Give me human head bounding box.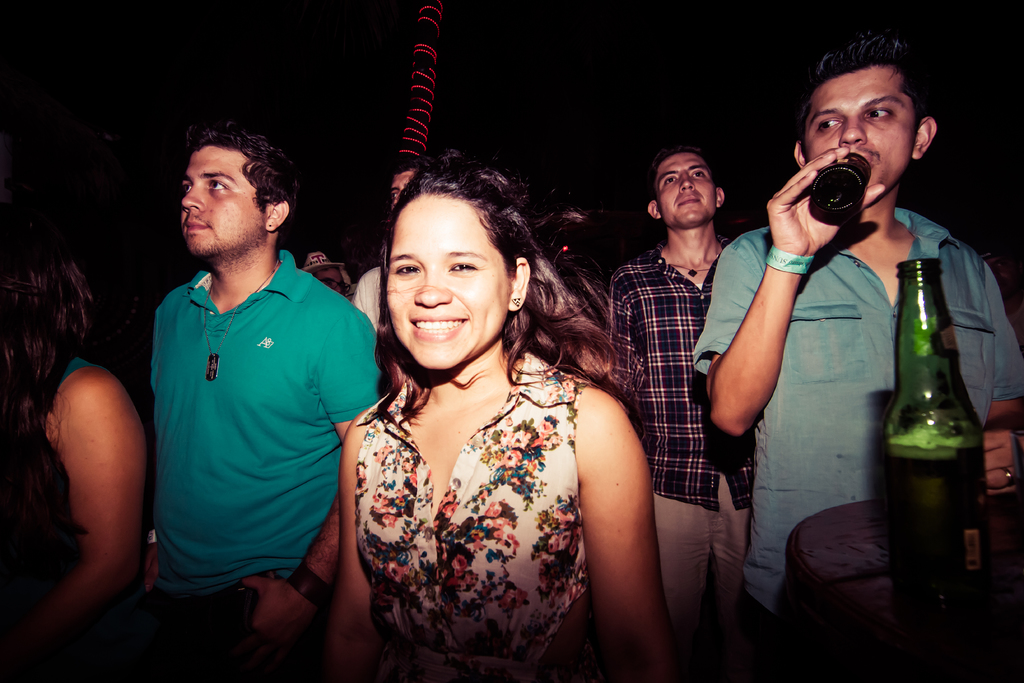
<bbox>380, 149, 562, 370</bbox>.
